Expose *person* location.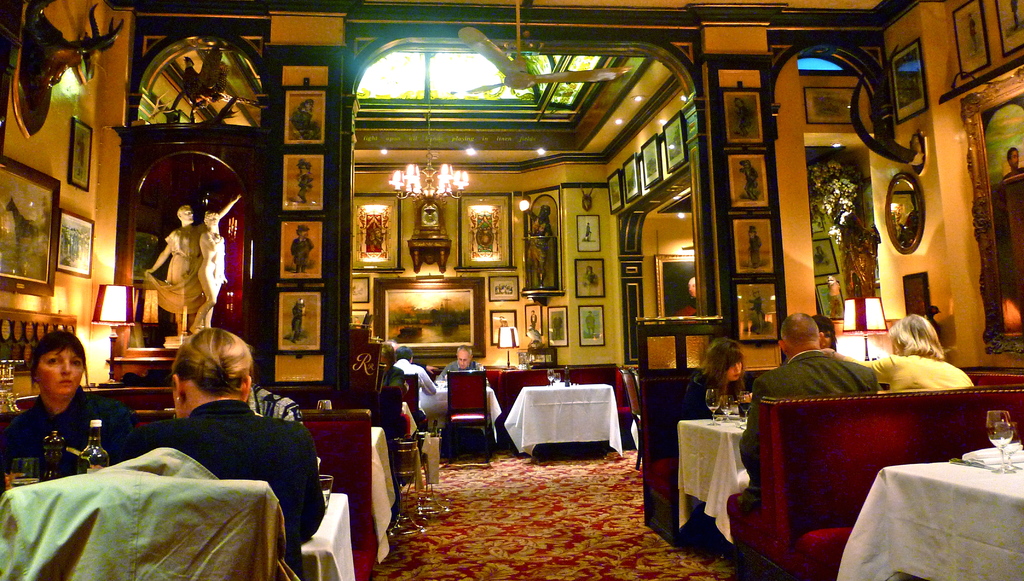
Exposed at {"left": 189, "top": 193, "right": 241, "bottom": 338}.
